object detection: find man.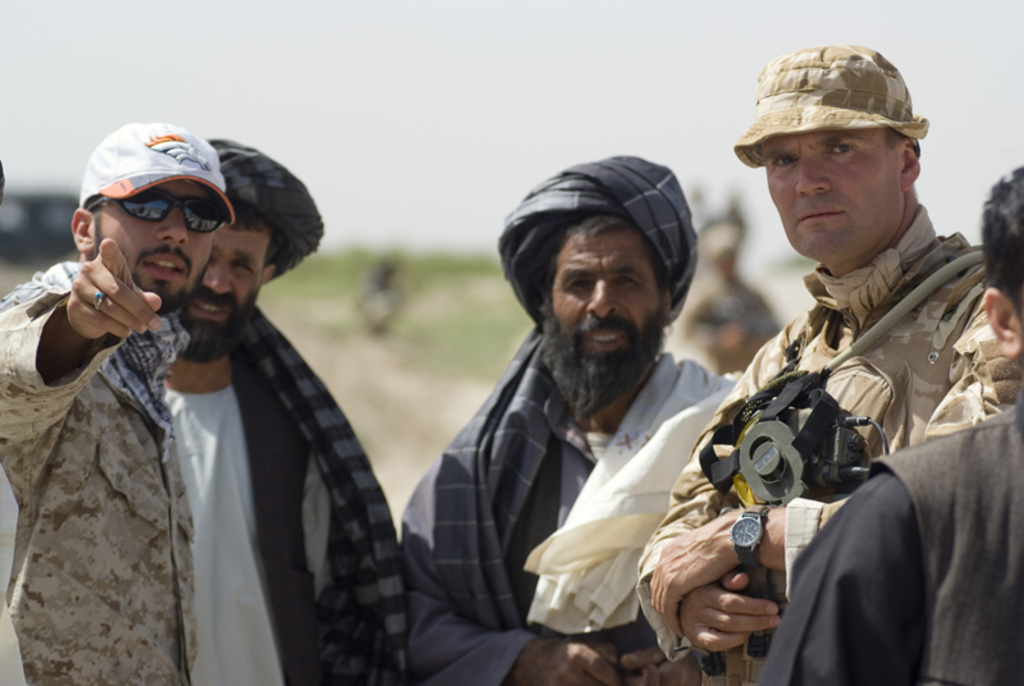
396 150 751 685.
